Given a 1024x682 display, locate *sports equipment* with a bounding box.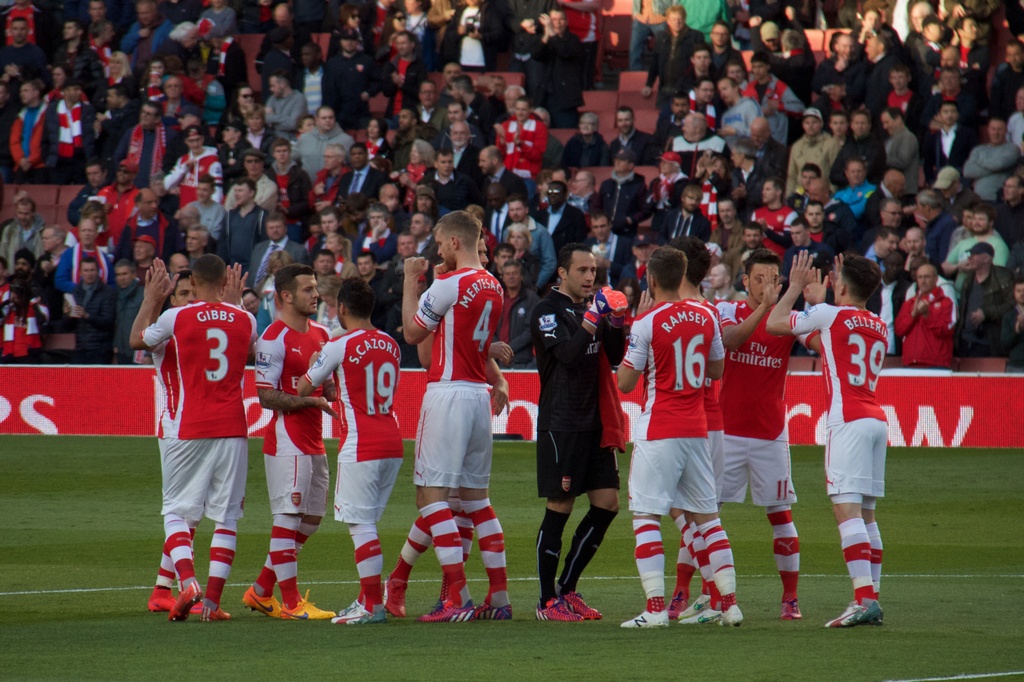
Located: [x1=680, y1=610, x2=721, y2=623].
